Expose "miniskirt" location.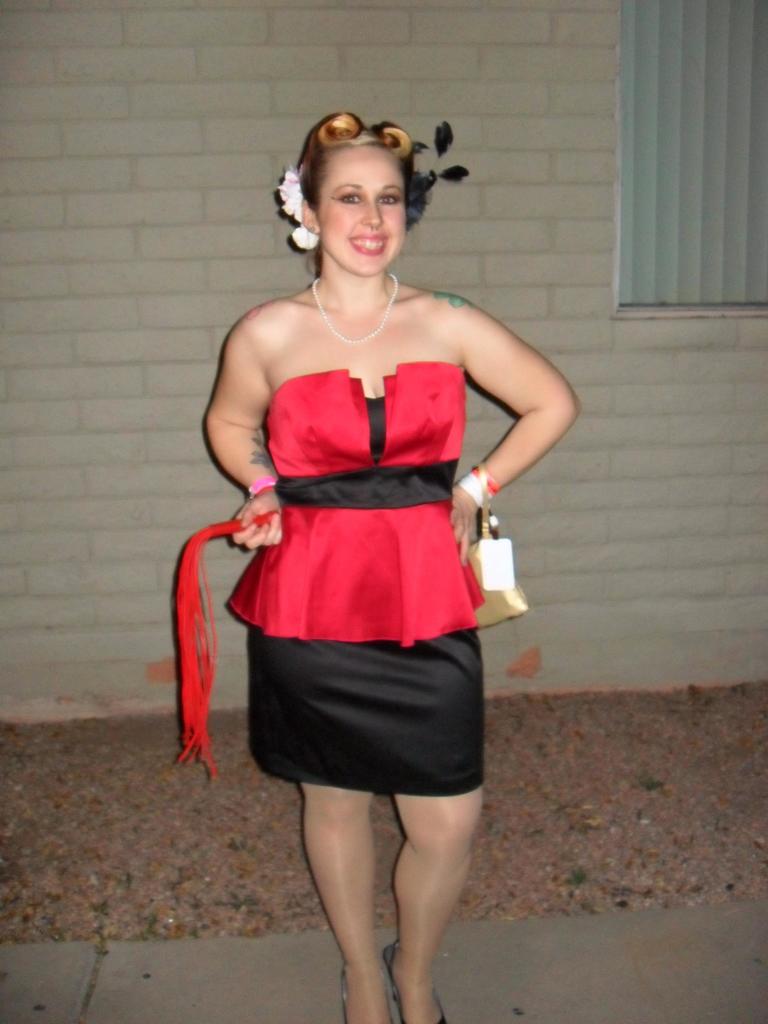
Exposed at locate(248, 623, 486, 797).
